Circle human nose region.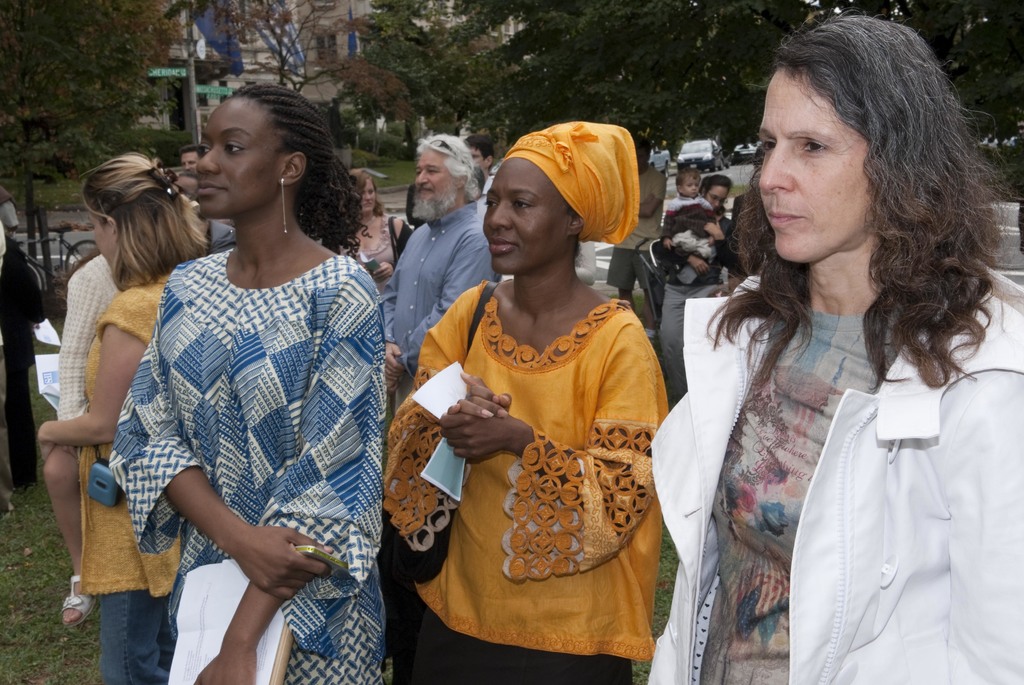
Region: <bbox>182, 160, 189, 169</bbox>.
